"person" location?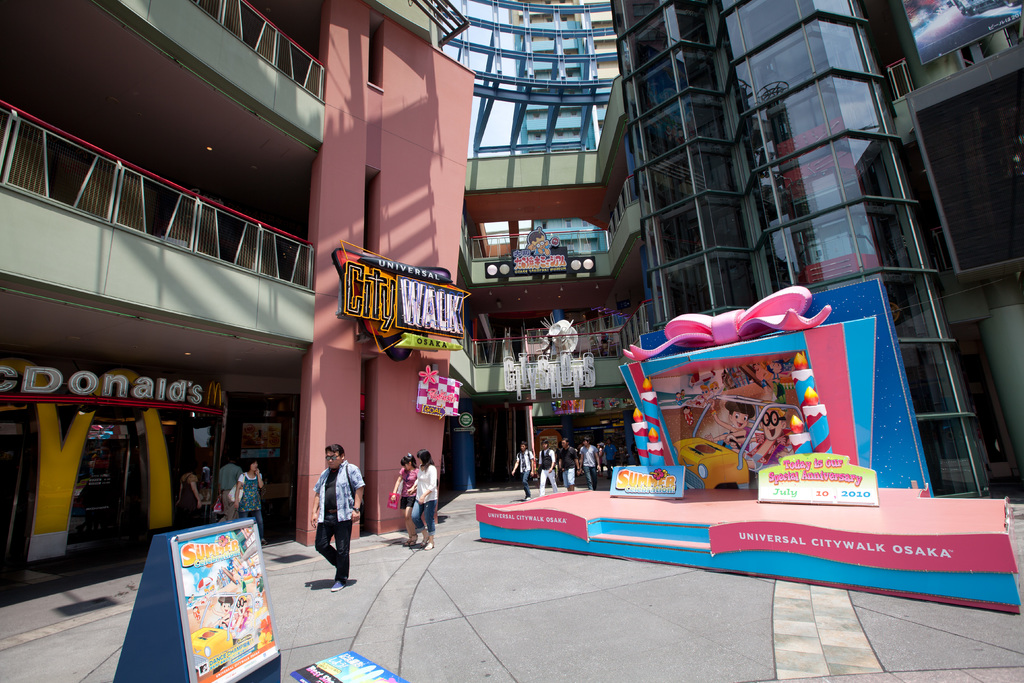
bbox=(536, 438, 559, 502)
